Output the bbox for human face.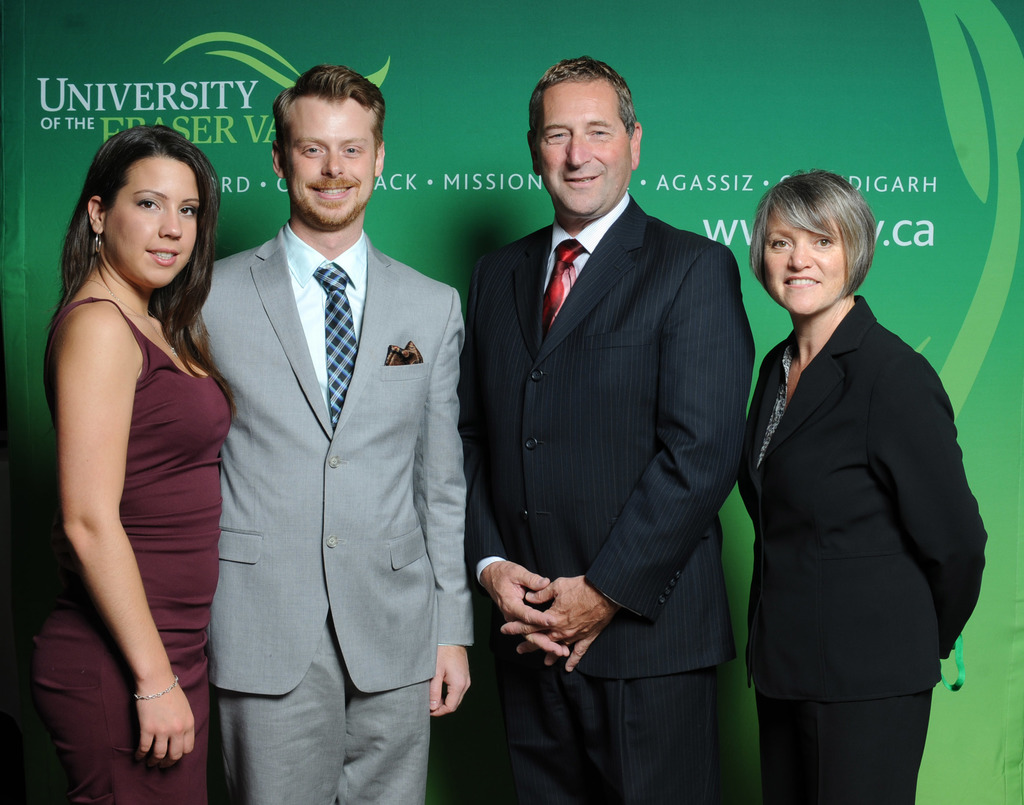
[left=80, top=142, right=203, bottom=287].
